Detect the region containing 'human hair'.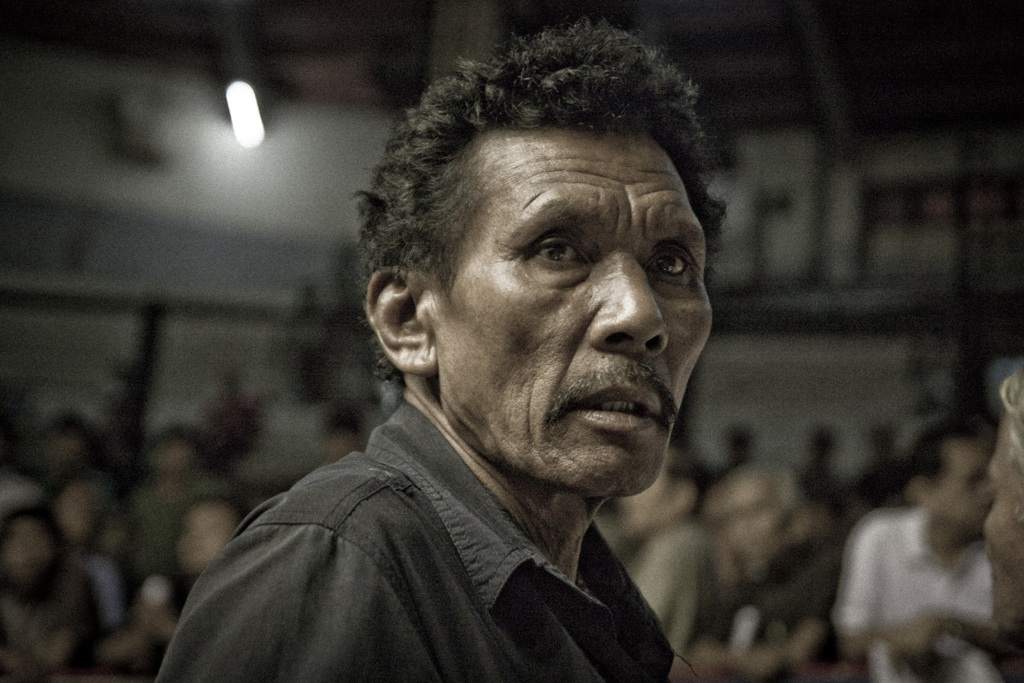
l=366, t=47, r=716, b=406.
